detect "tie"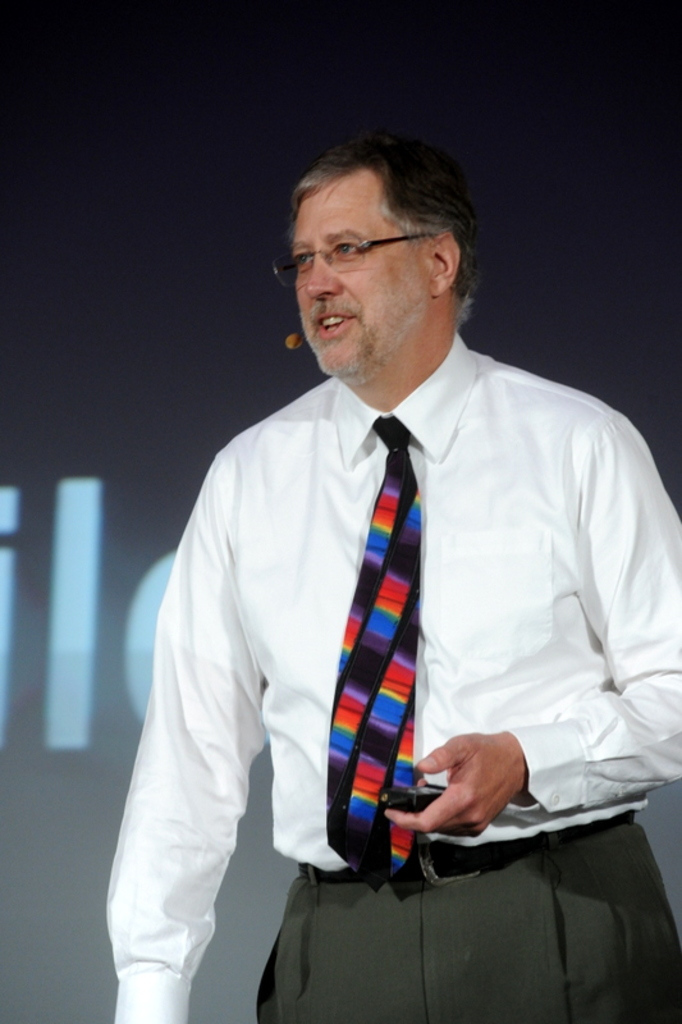
bbox=(321, 412, 420, 888)
